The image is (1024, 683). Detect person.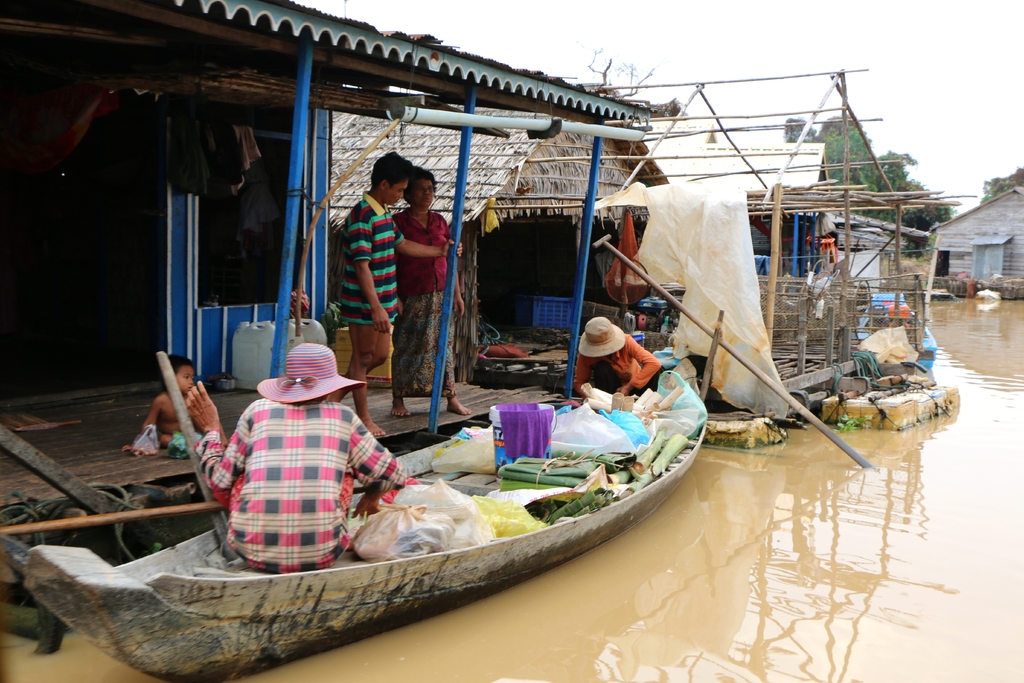
Detection: locate(566, 316, 659, 401).
